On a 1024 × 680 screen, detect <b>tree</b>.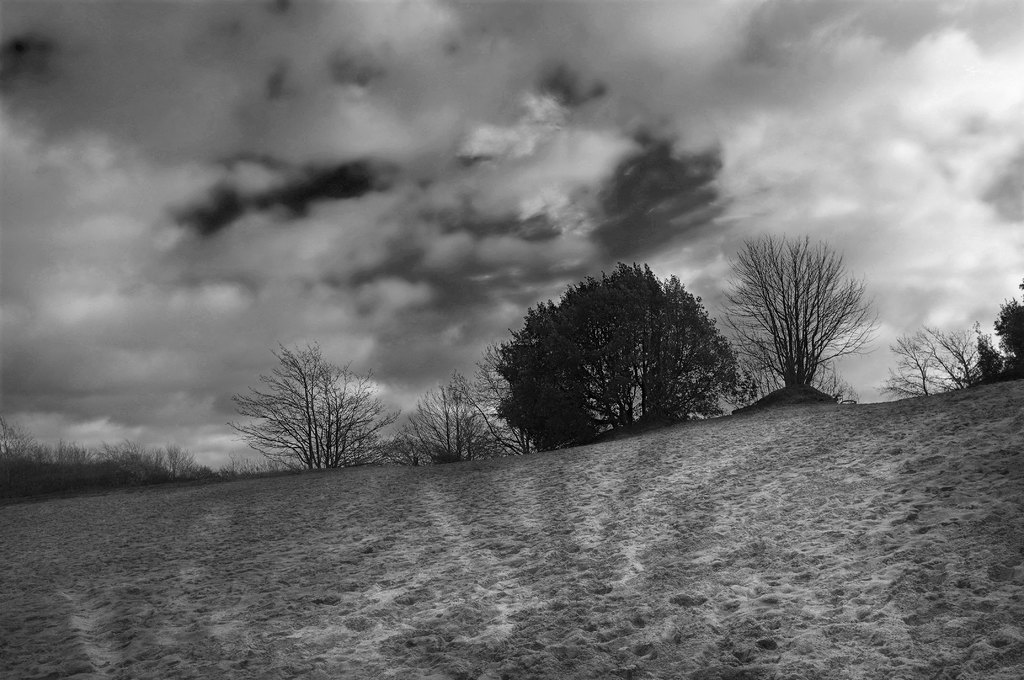
Rect(234, 336, 388, 478).
